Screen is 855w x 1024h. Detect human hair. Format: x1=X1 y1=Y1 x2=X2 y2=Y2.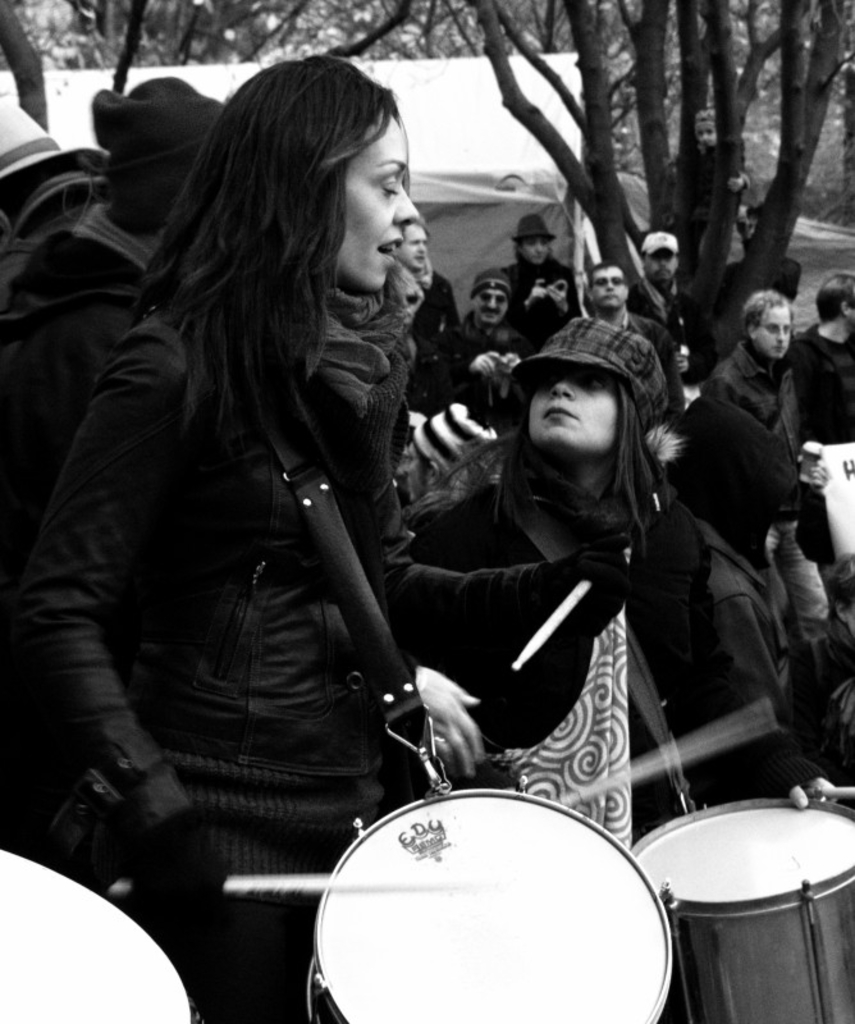
x1=509 y1=236 x2=527 y2=268.
